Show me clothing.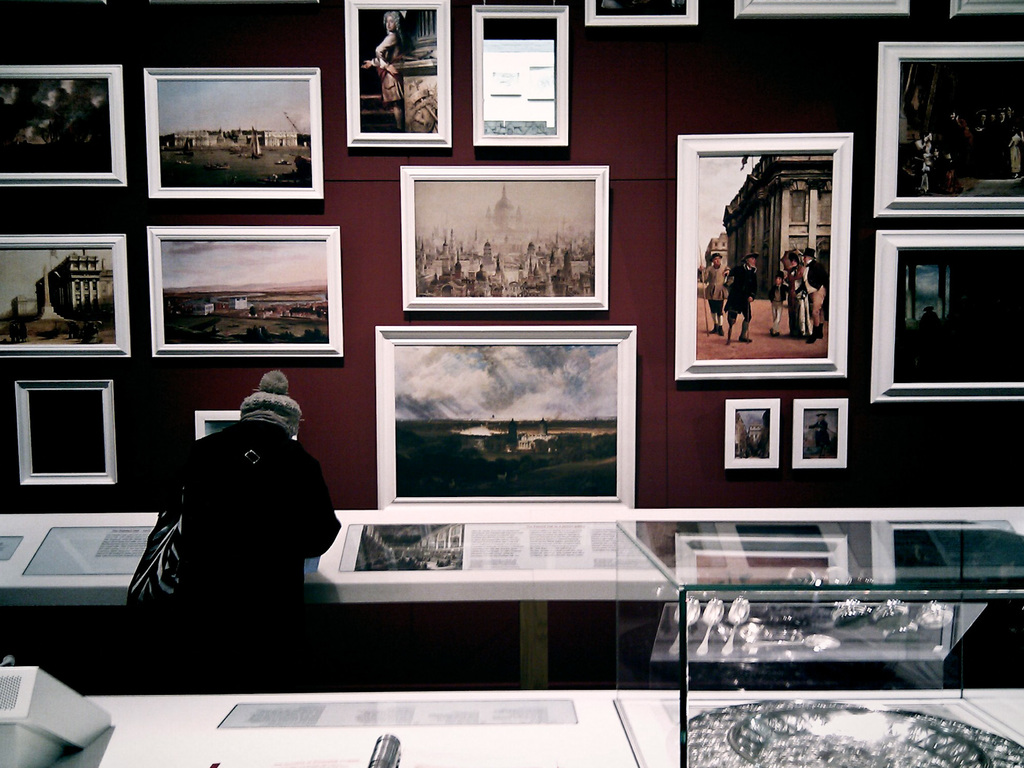
clothing is here: box(176, 420, 340, 687).
